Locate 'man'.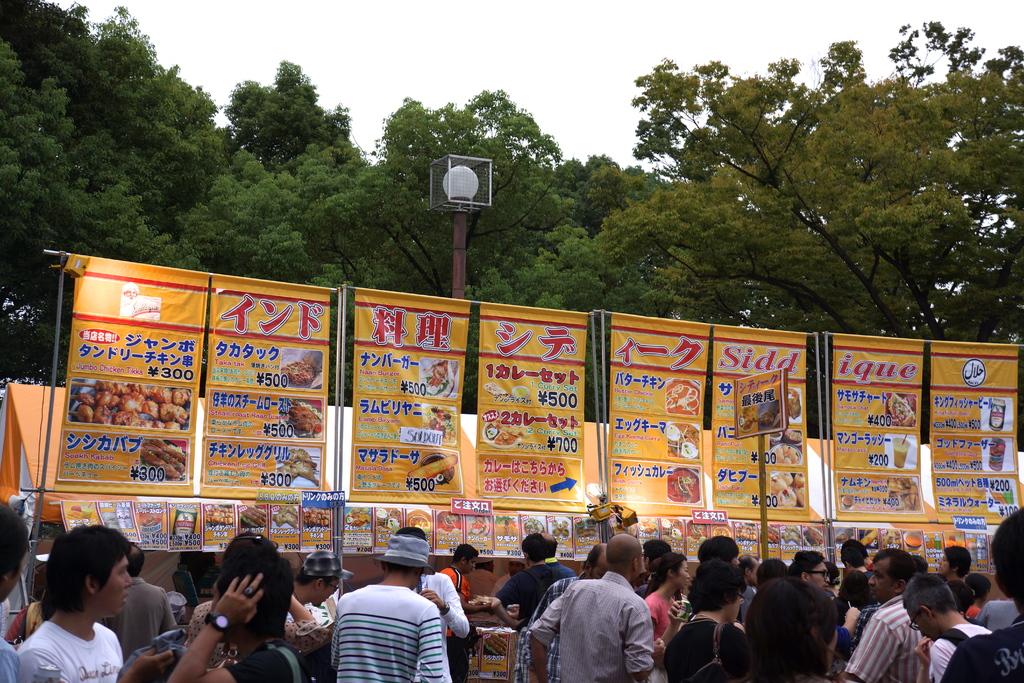
Bounding box: 489/555/527/592.
